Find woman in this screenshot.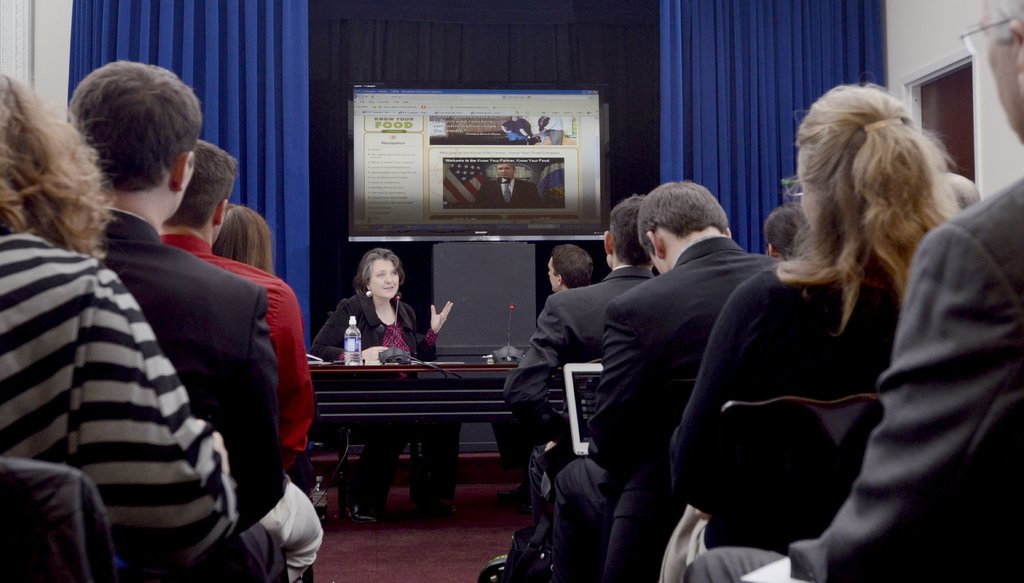
The bounding box for woman is x1=204 y1=196 x2=280 y2=280.
